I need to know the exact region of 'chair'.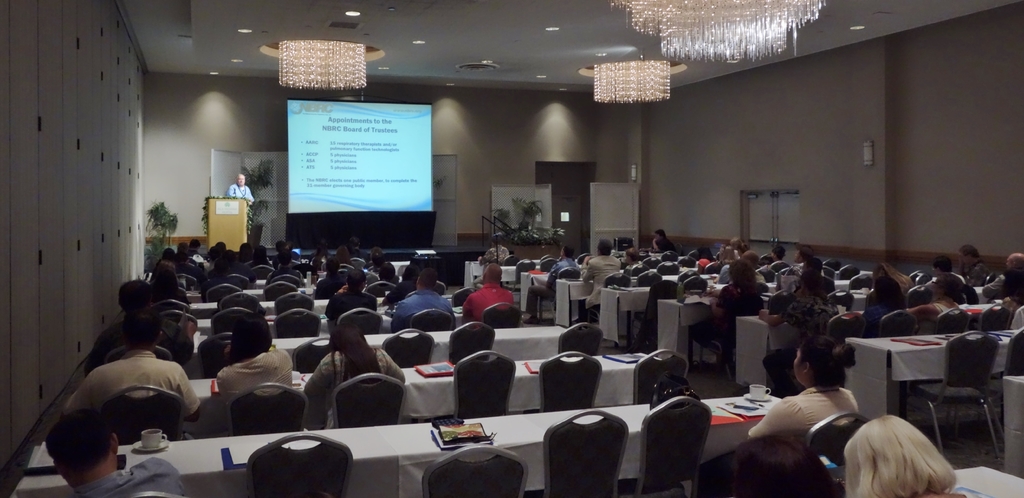
Region: 934, 308, 976, 338.
